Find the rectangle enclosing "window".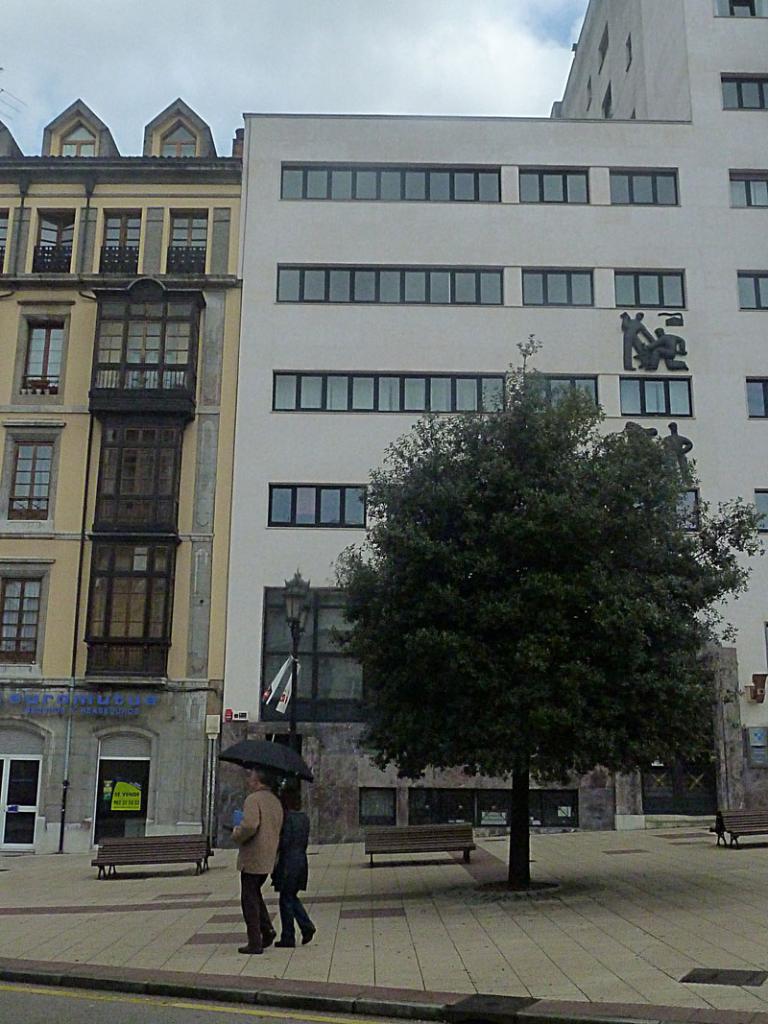
0:570:45:671.
